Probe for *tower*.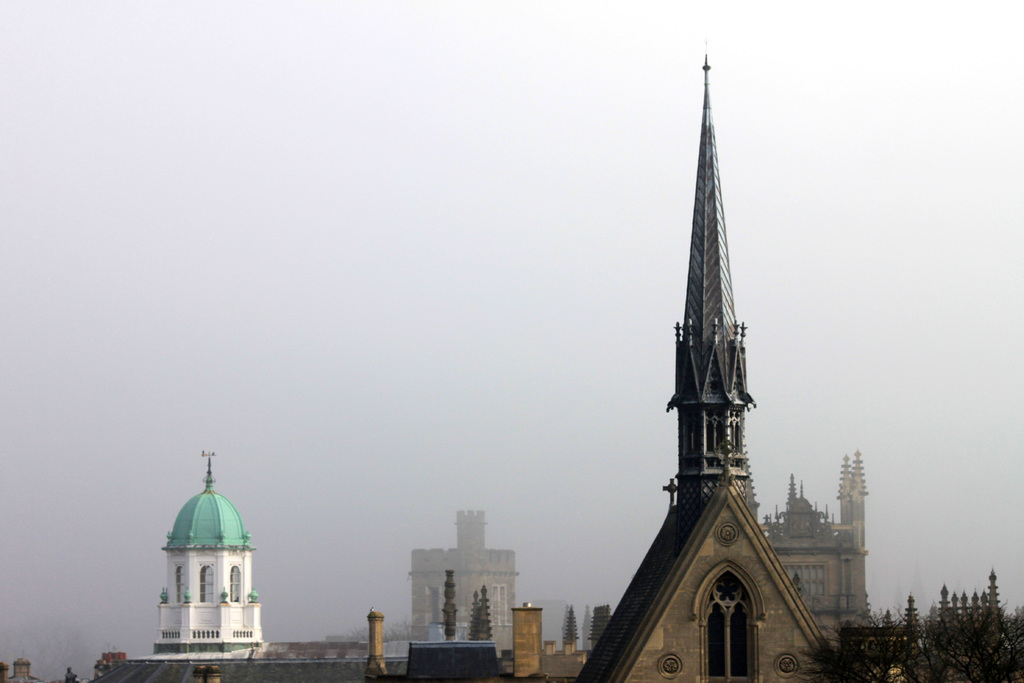
Probe result: box=[761, 449, 868, 644].
